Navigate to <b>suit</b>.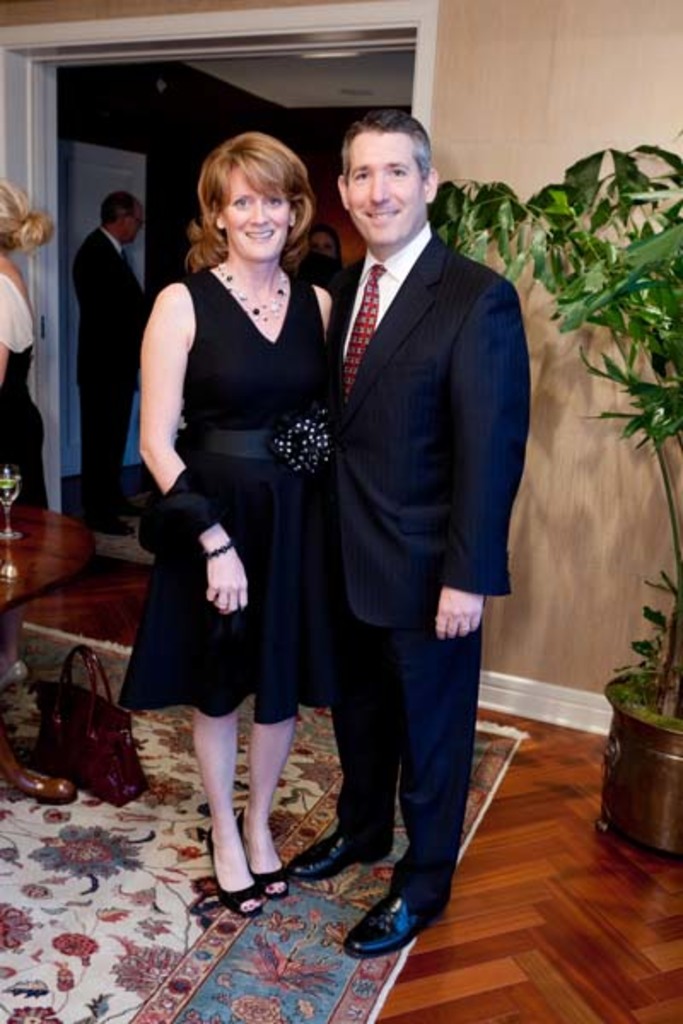
Navigation target: [x1=295, y1=99, x2=524, y2=928].
